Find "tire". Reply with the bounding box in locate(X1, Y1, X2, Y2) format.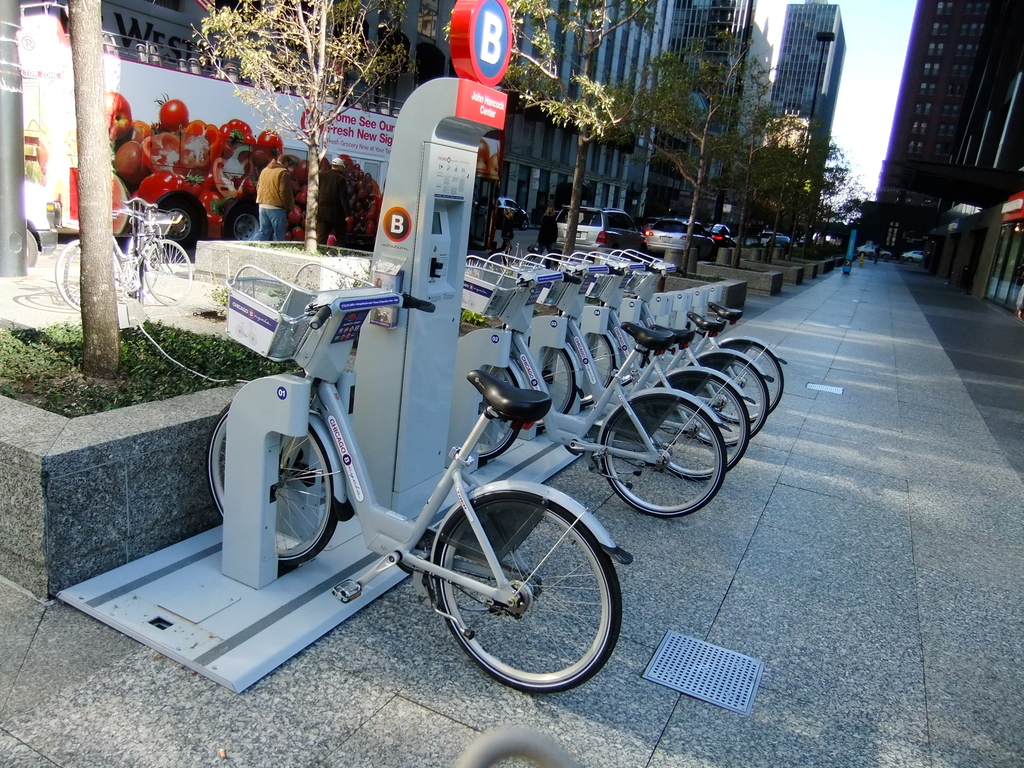
locate(474, 363, 523, 457).
